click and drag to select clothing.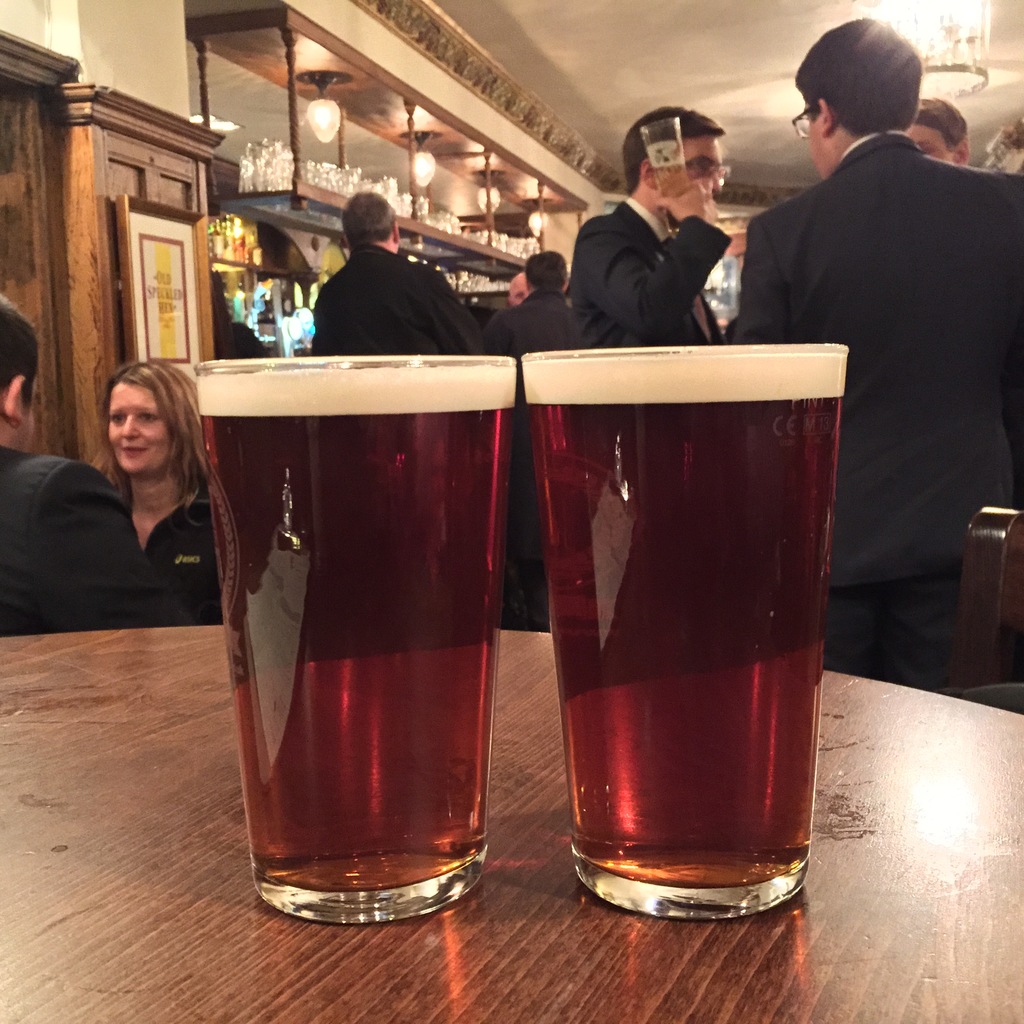
Selection: box(736, 61, 998, 579).
